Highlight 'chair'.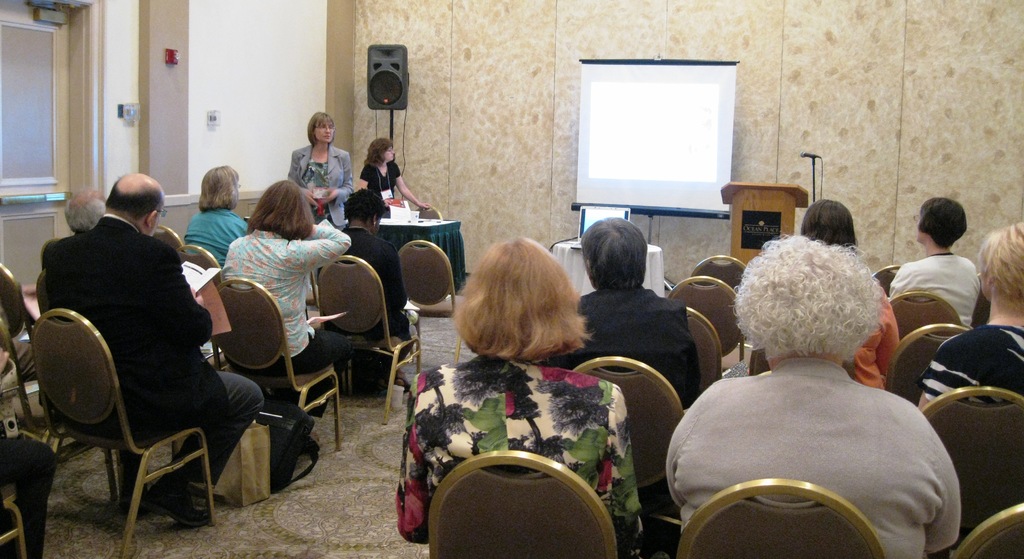
Highlighted region: detection(920, 384, 1023, 558).
